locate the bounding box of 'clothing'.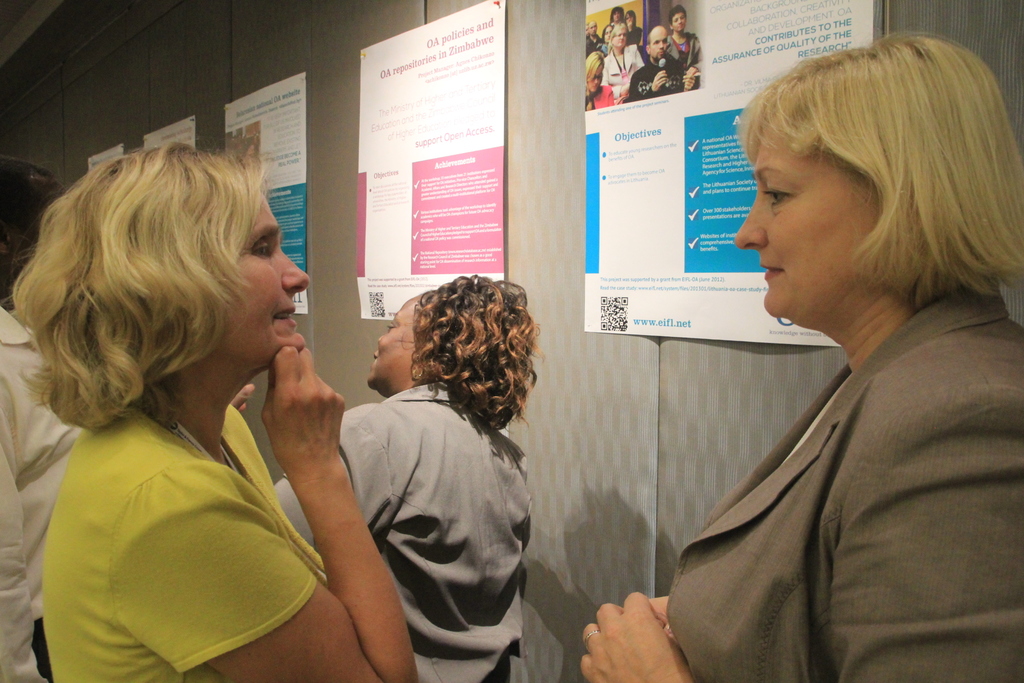
Bounding box: 626:26:642:44.
